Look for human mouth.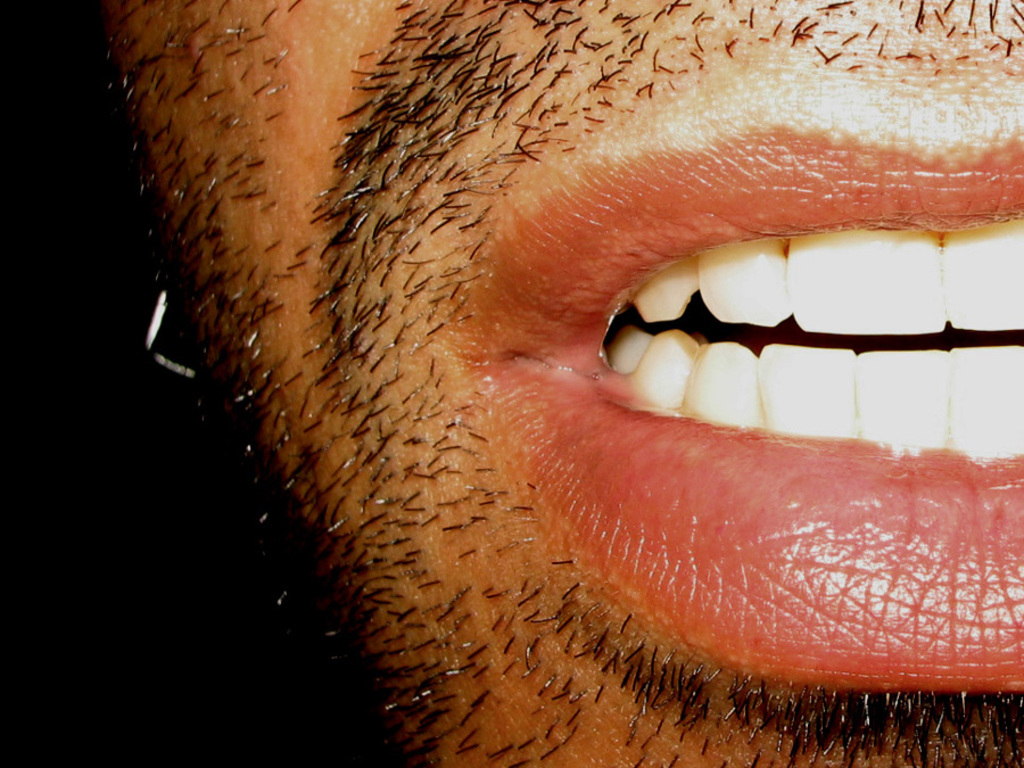
Found: <box>477,113,1023,683</box>.
